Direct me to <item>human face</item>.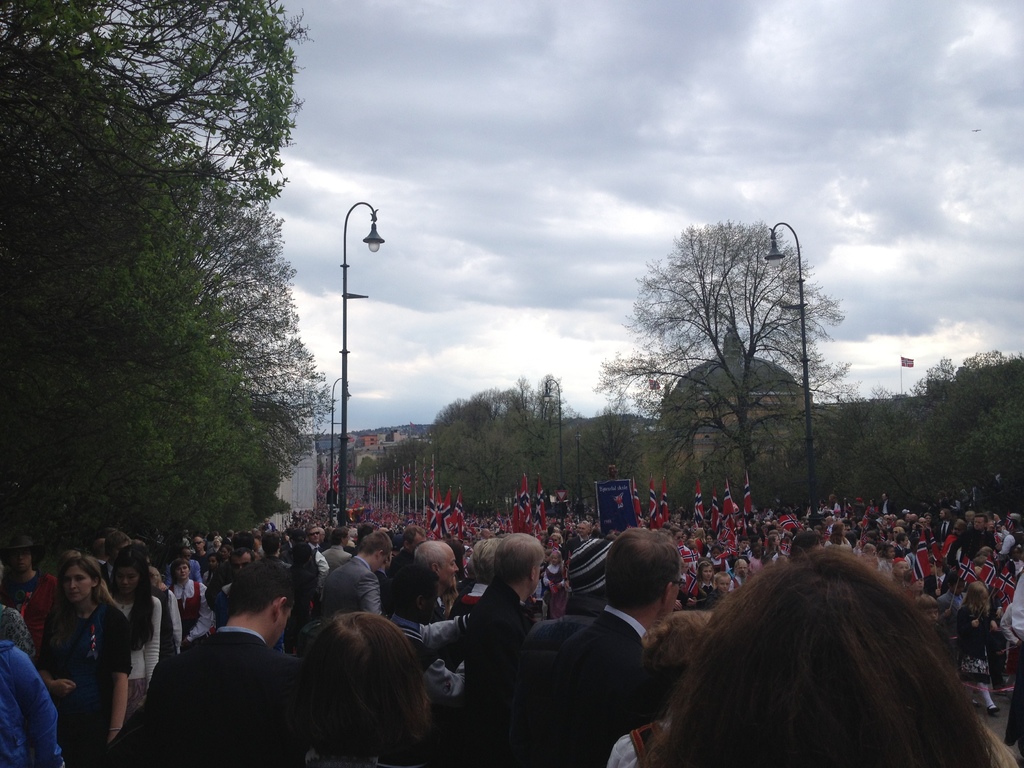
Direction: [left=703, top=566, right=713, bottom=581].
